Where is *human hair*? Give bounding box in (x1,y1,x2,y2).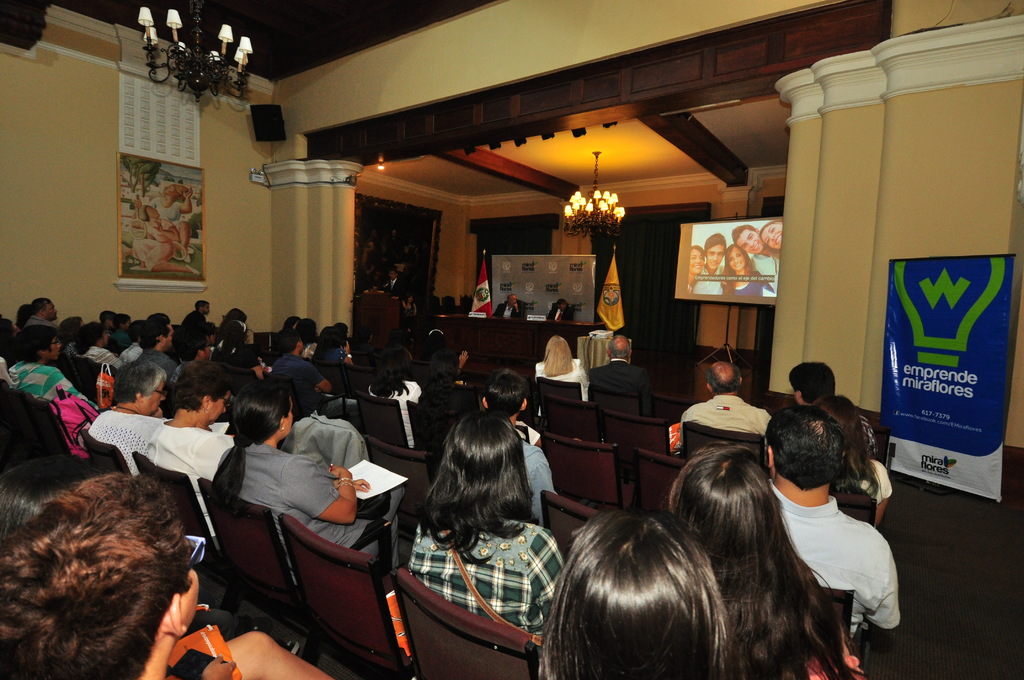
(295,320,316,344).
